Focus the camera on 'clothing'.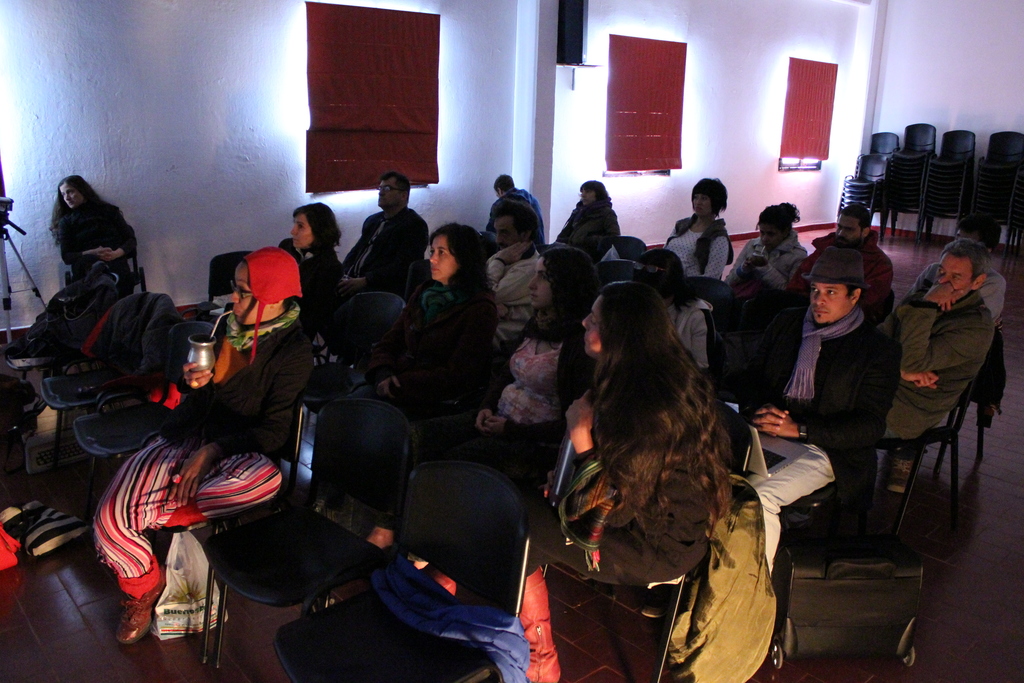
Focus region: region(769, 303, 893, 623).
